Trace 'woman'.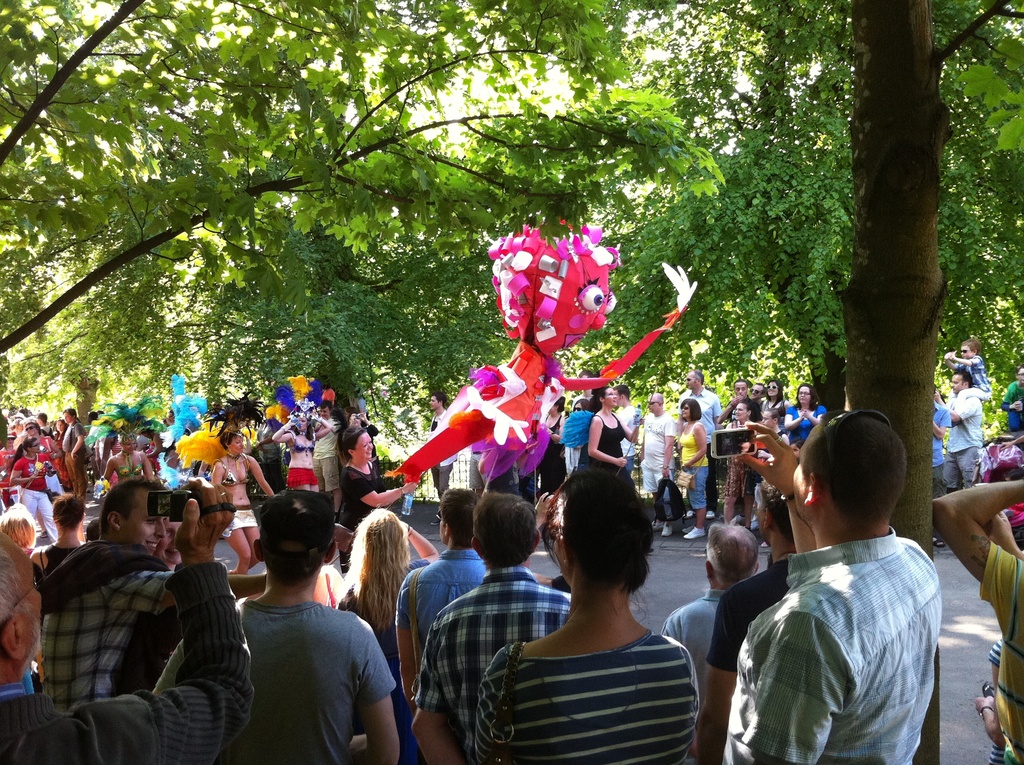
Traced to {"left": 9, "top": 439, "right": 61, "bottom": 543}.
